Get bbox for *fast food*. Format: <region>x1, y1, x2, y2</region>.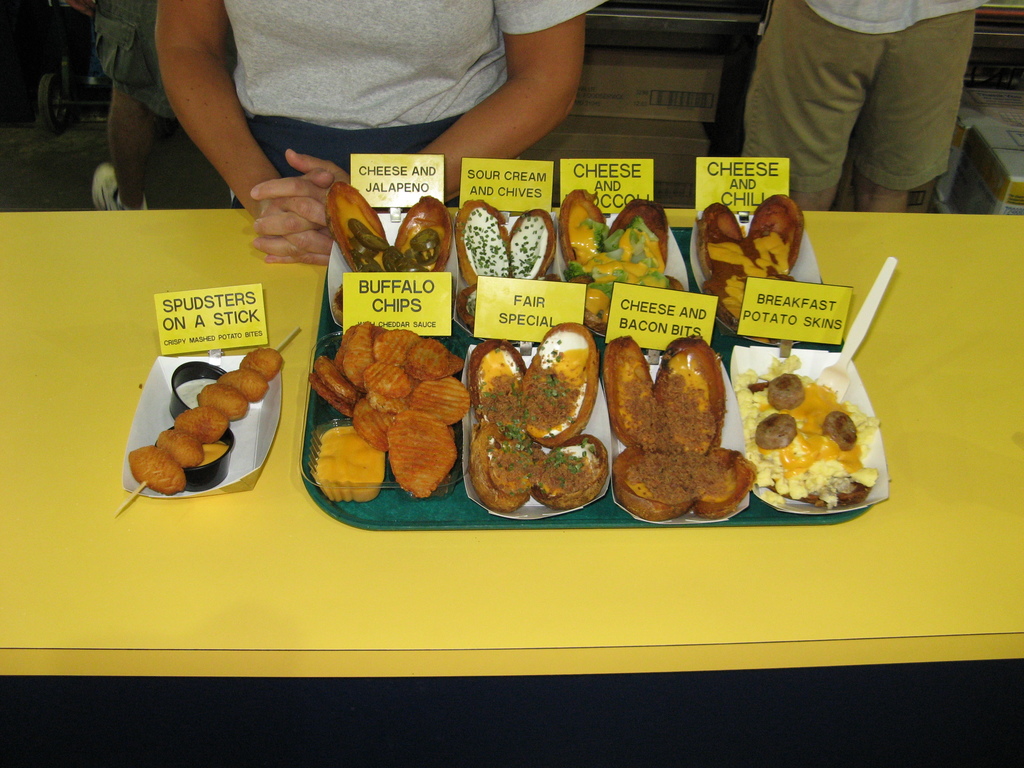
<region>751, 411, 800, 447</region>.
